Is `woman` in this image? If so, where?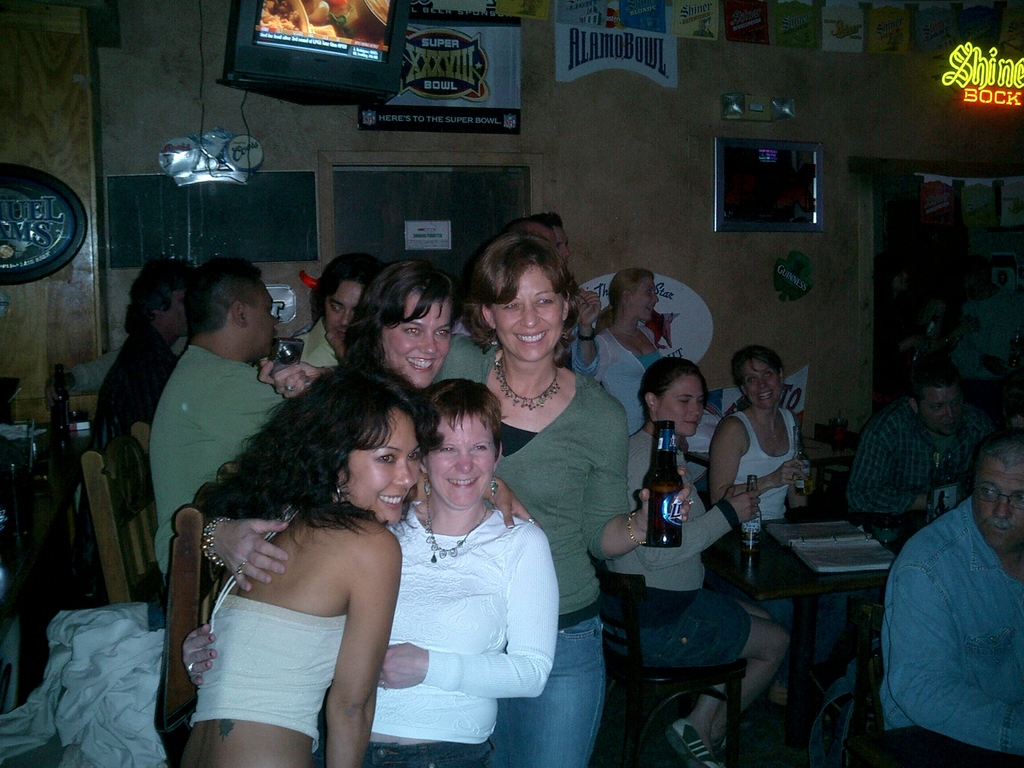
Yes, at box=[593, 259, 678, 441].
